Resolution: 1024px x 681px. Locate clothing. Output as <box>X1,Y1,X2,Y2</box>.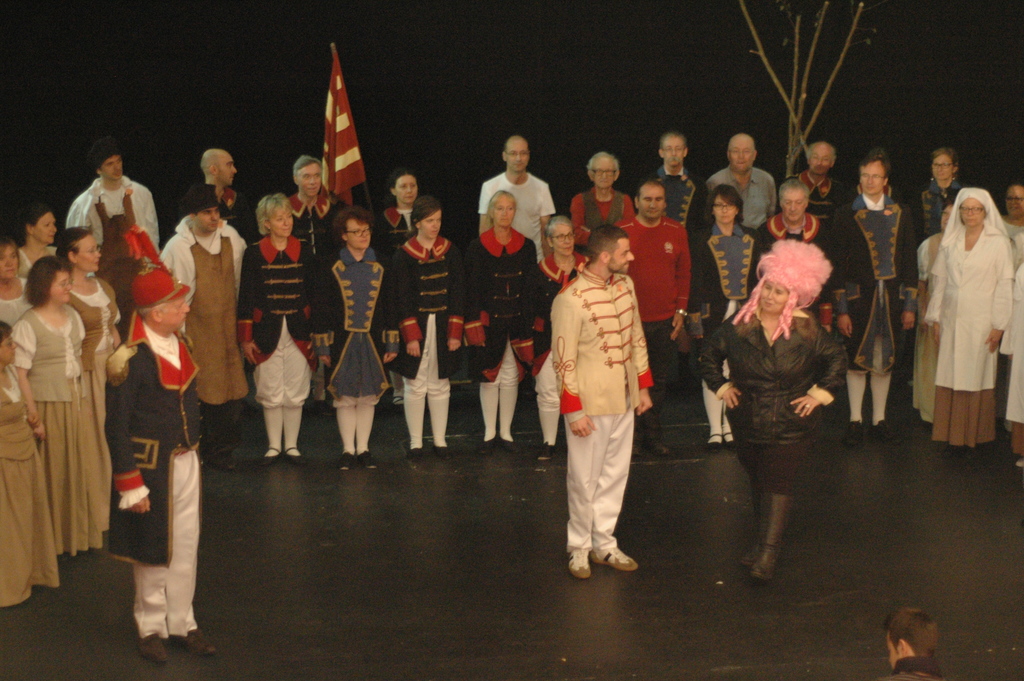
<box>567,183,636,260</box>.
